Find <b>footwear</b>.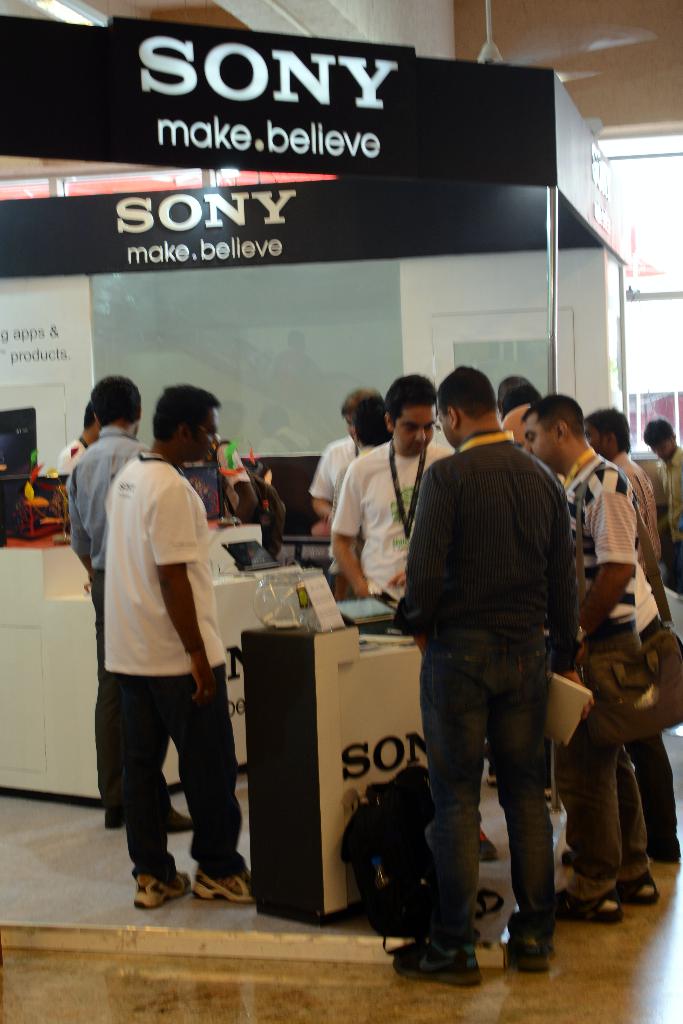
l=388, t=934, r=483, b=991.
